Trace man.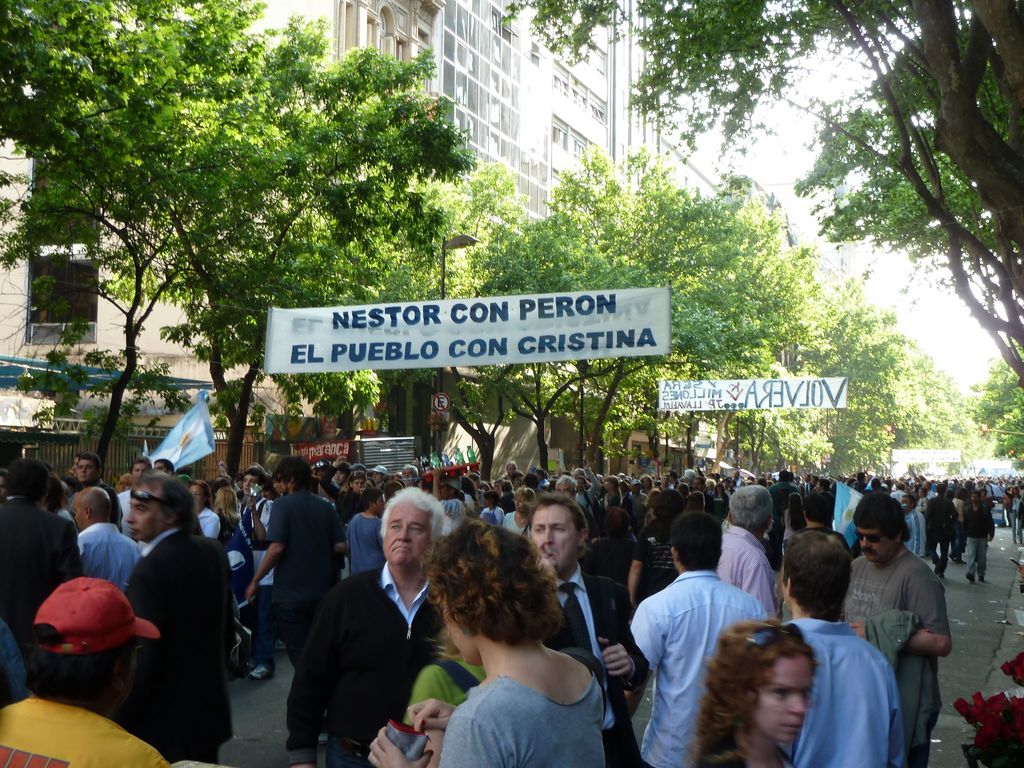
Traced to locate(990, 476, 1007, 508).
